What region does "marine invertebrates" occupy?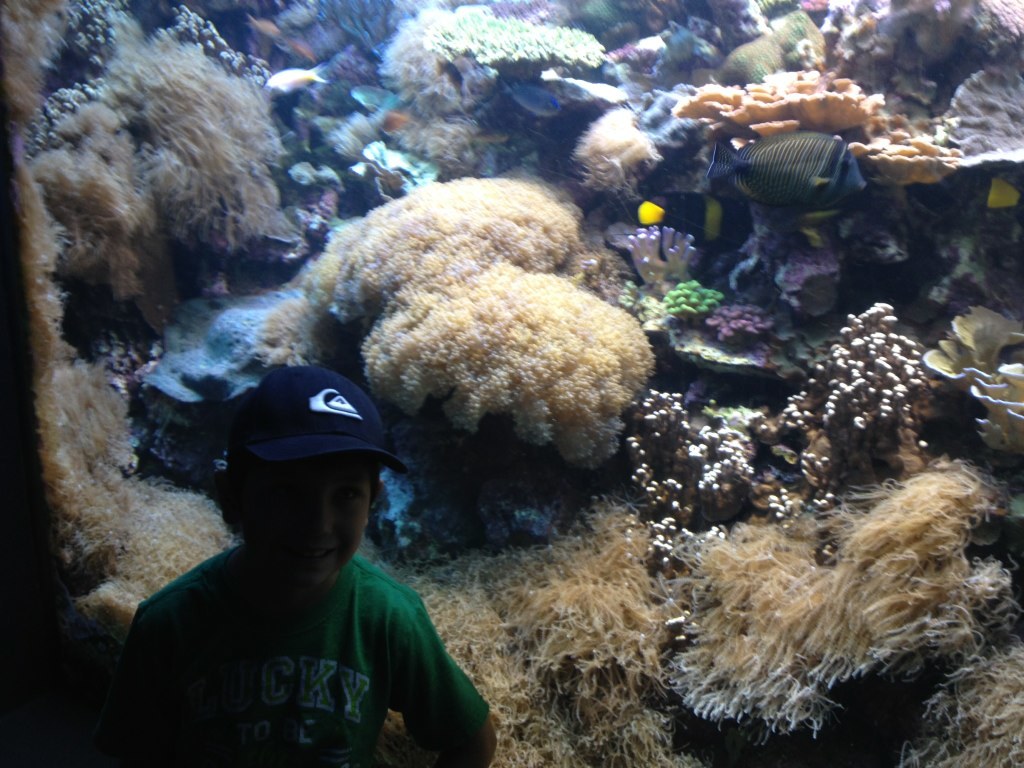
detection(666, 448, 1023, 739).
